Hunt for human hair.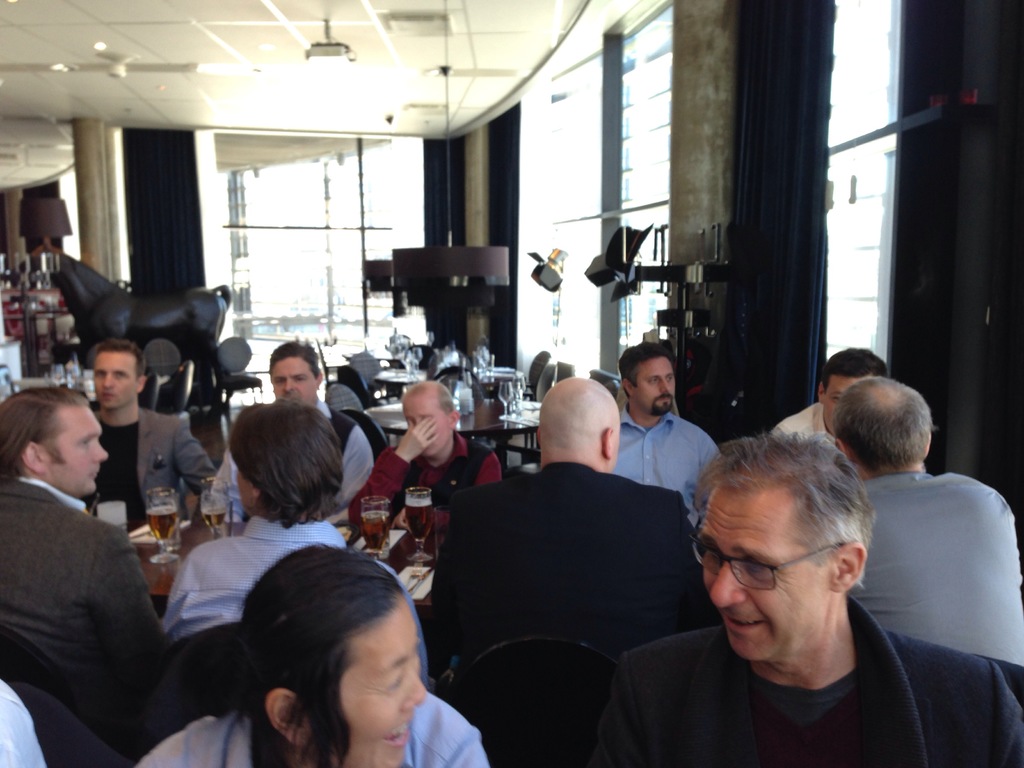
Hunted down at {"x1": 831, "y1": 374, "x2": 935, "y2": 475}.
